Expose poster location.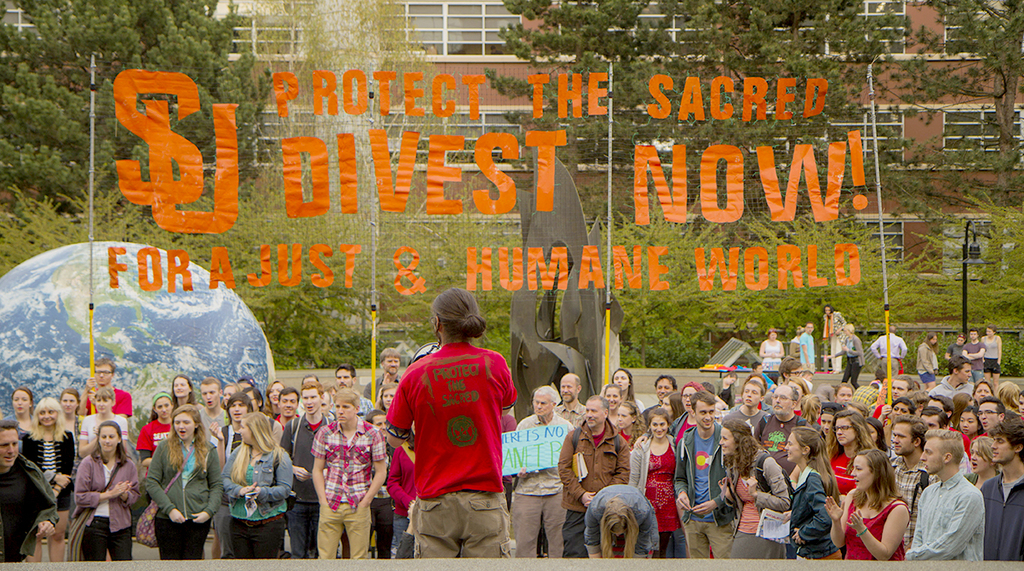
Exposed at x1=87 y1=58 x2=899 y2=315.
